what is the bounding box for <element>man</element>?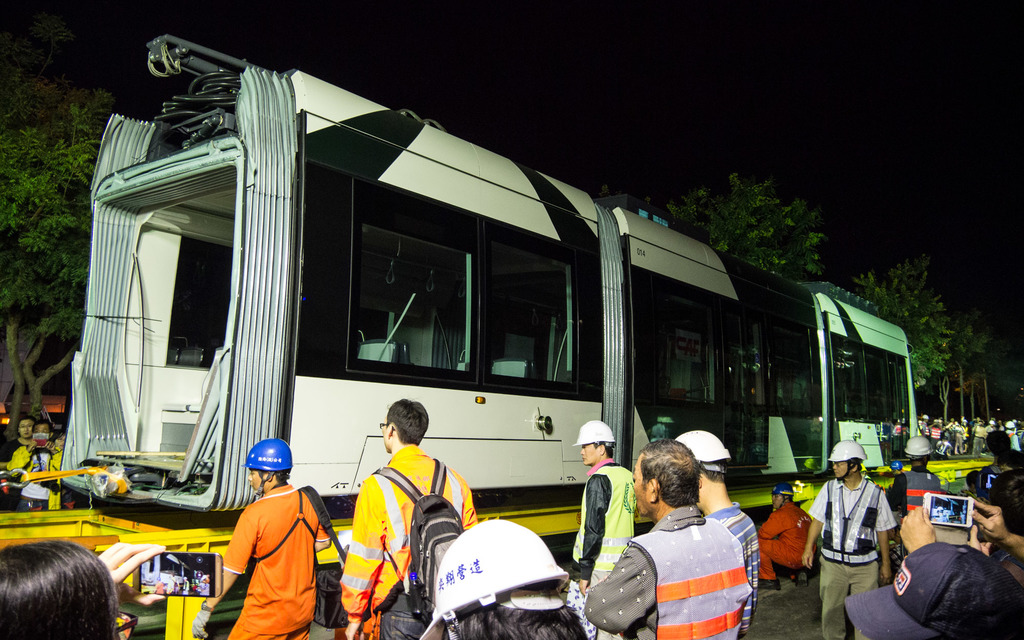
[883,440,945,529].
